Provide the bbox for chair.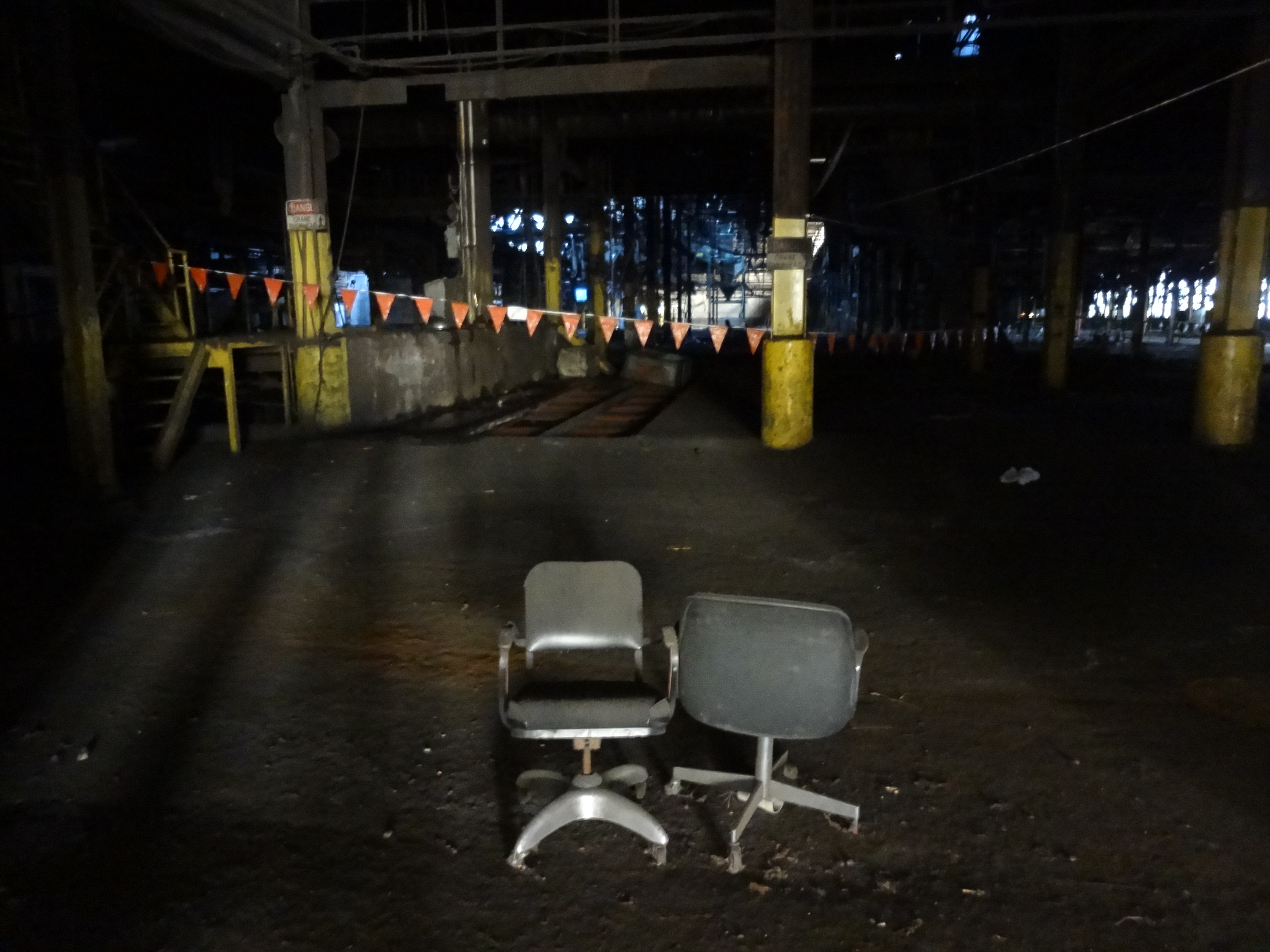
bbox=[136, 153, 188, 240].
